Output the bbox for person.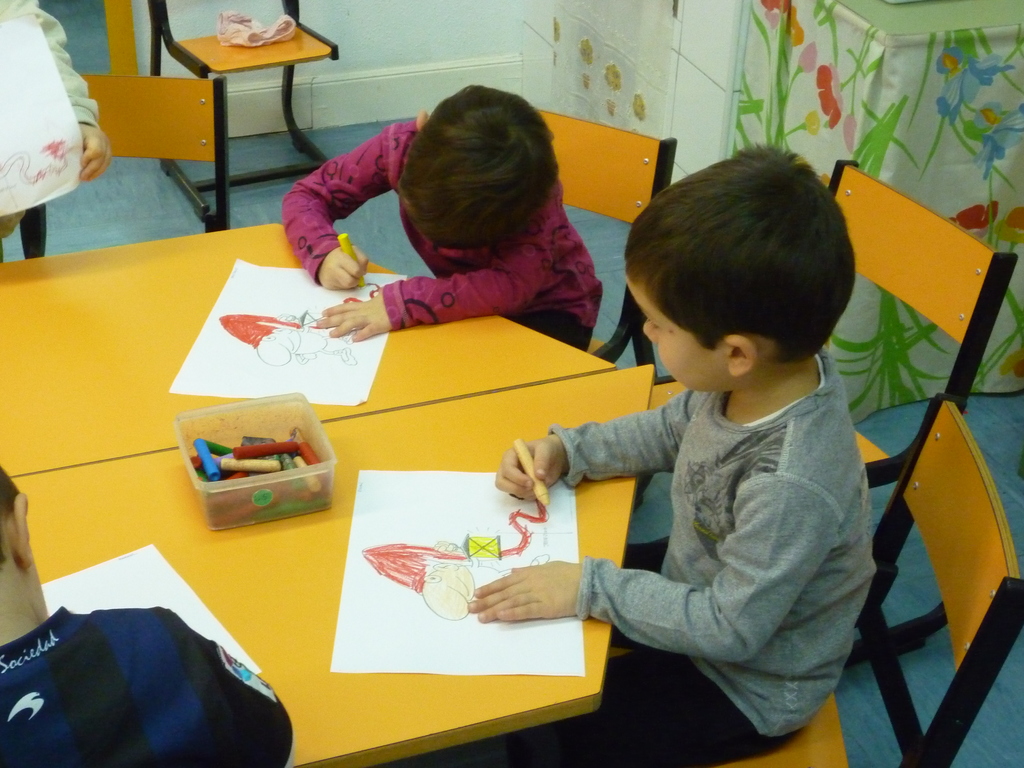
[509, 141, 880, 767].
